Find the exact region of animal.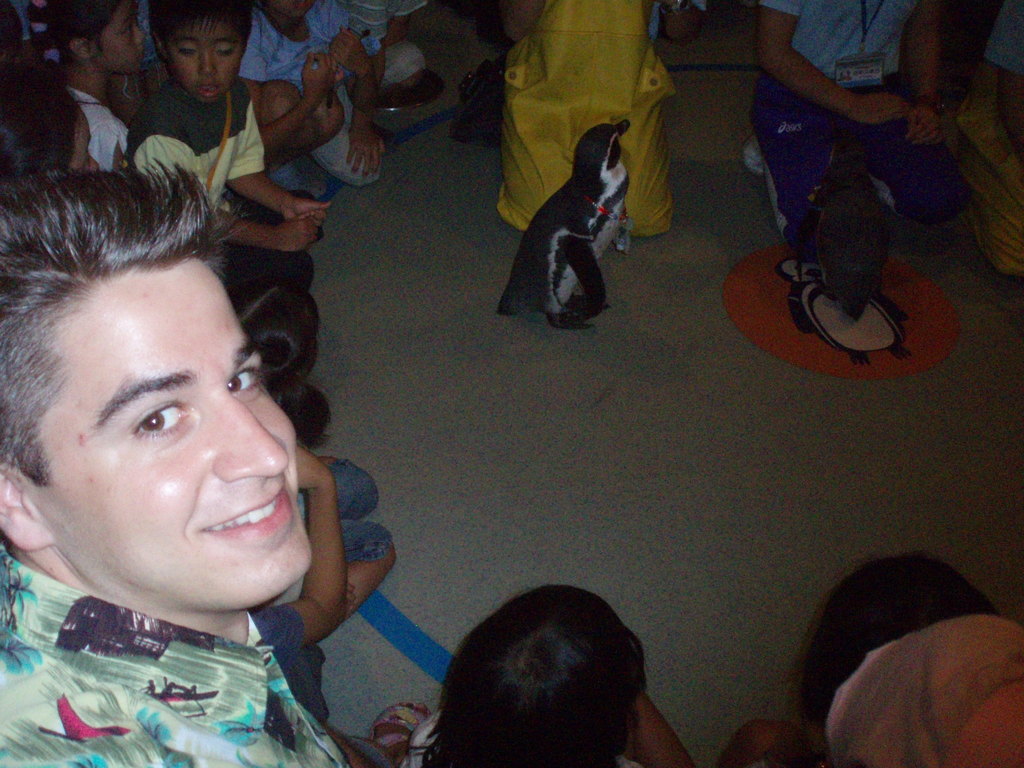
Exact region: 776,257,915,367.
